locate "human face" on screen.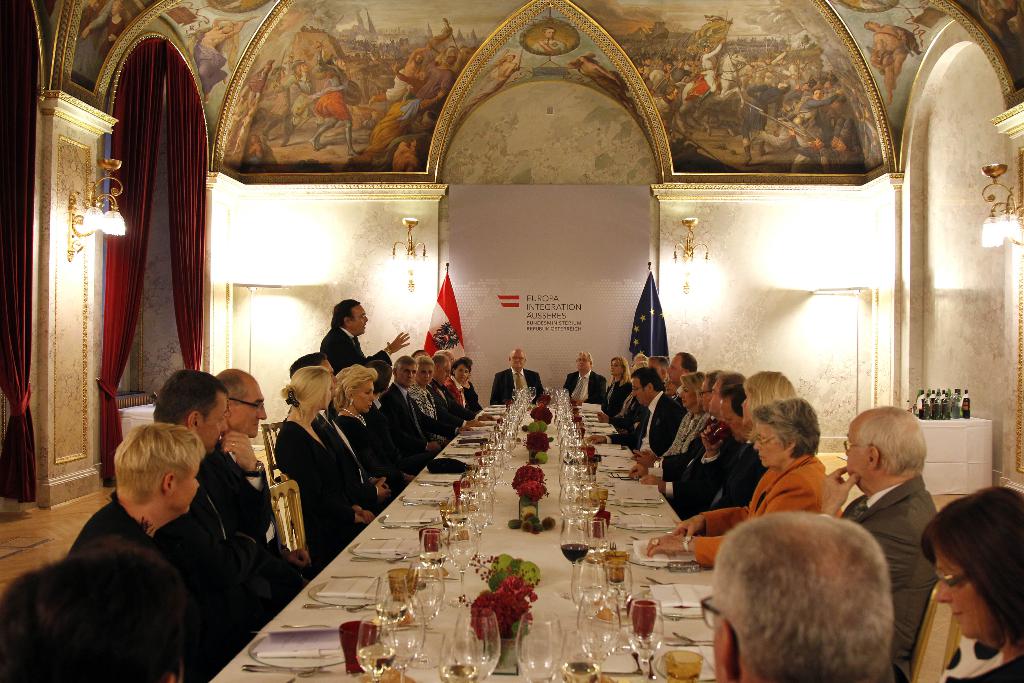
On screen at box(168, 467, 204, 506).
